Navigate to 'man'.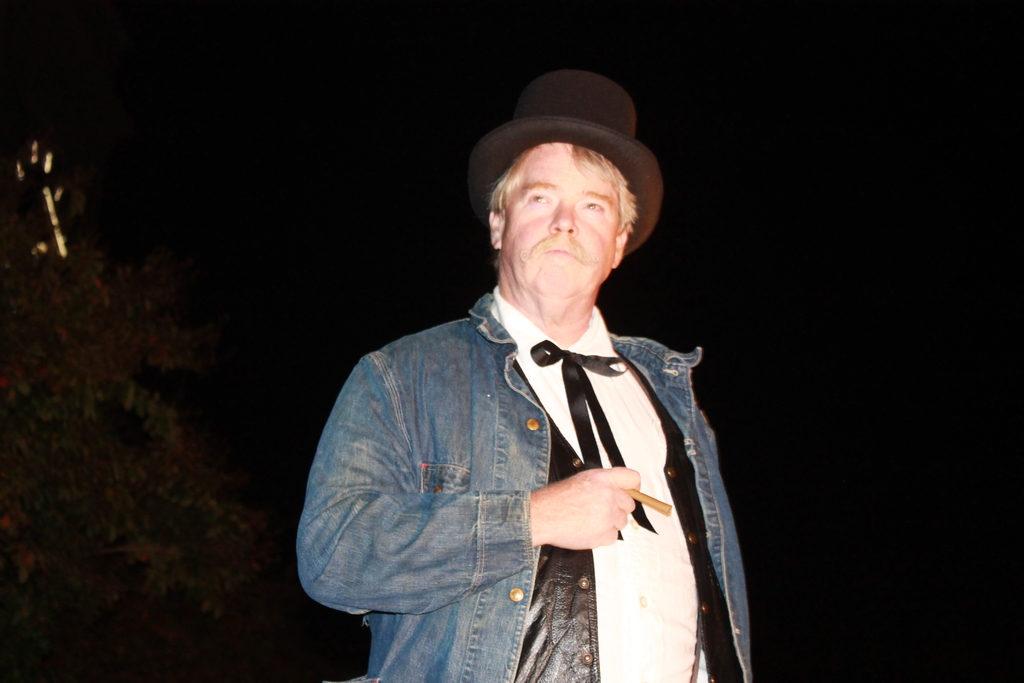
Navigation target: (x1=294, y1=74, x2=761, y2=682).
